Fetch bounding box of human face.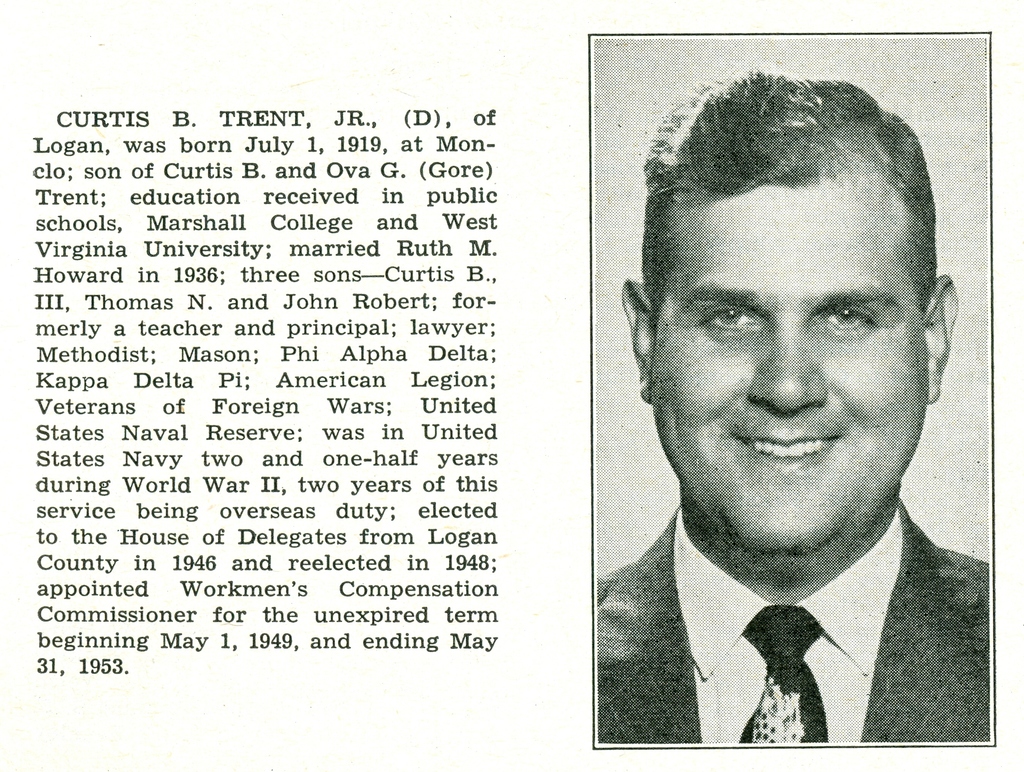
Bbox: {"x1": 641, "y1": 170, "x2": 929, "y2": 556}.
